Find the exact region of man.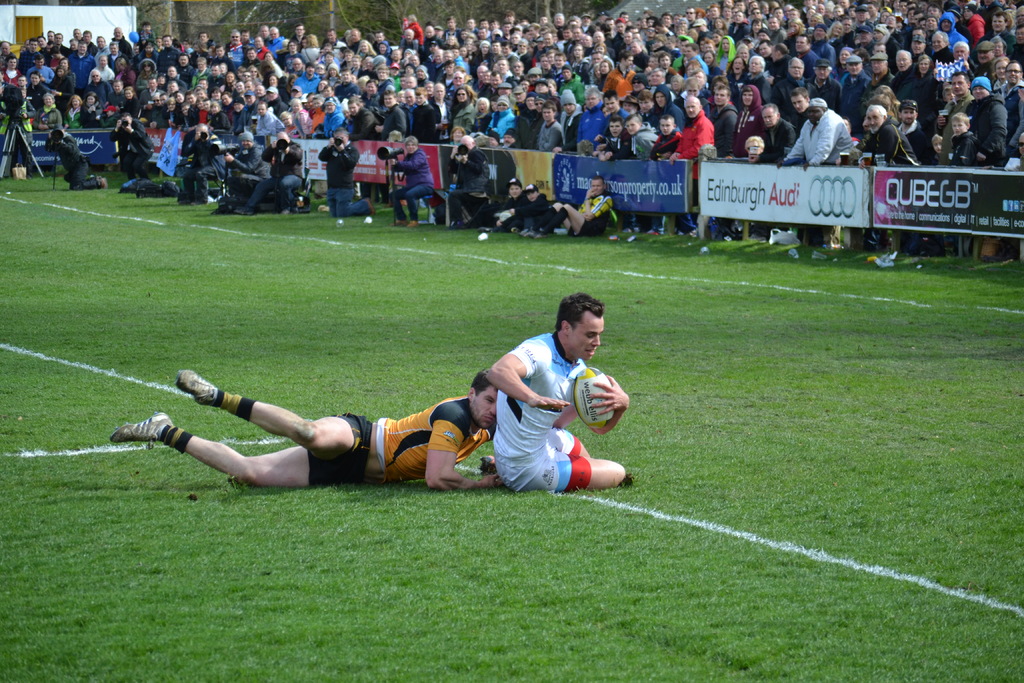
Exact region: box(935, 69, 971, 163).
